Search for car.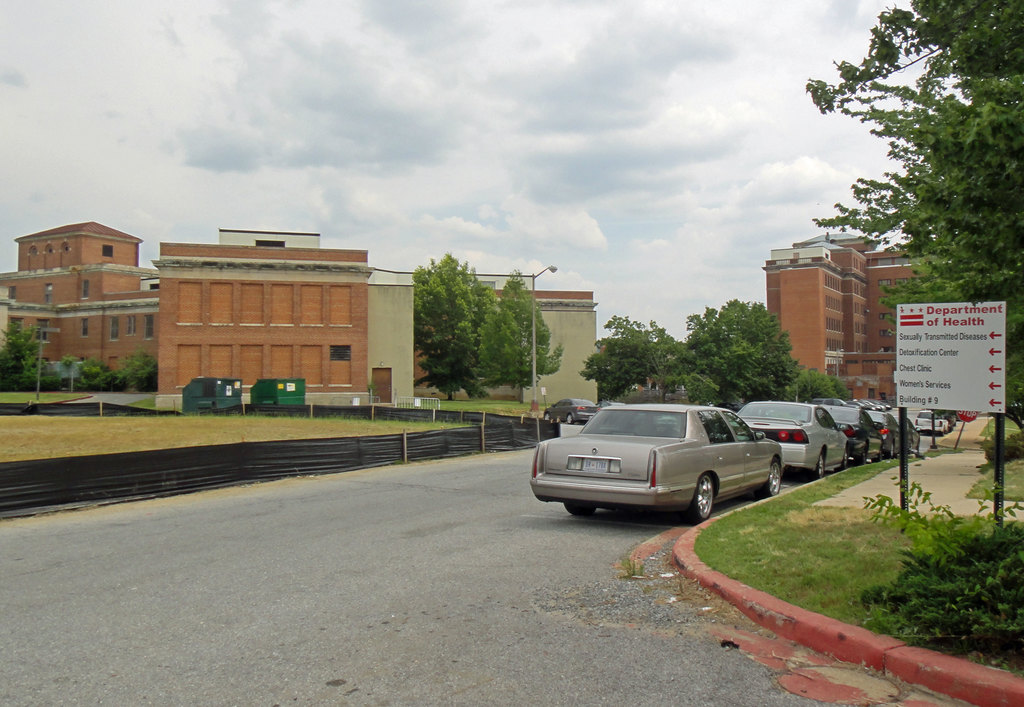
Found at x1=888 y1=405 x2=920 y2=457.
